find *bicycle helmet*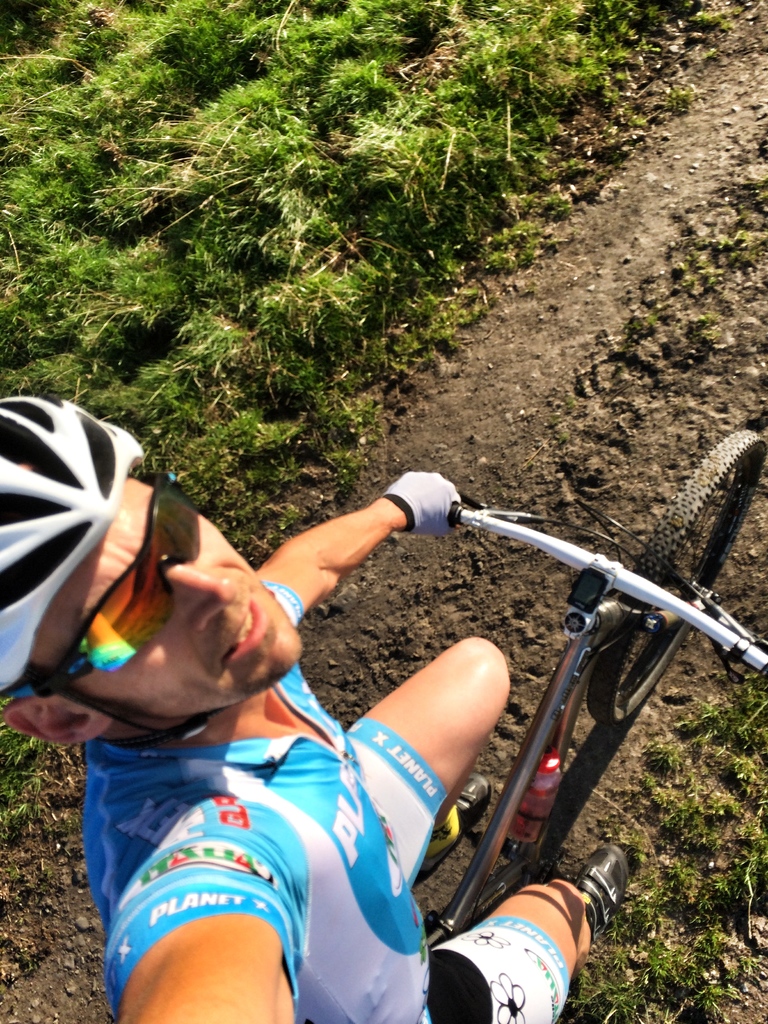
{"left": 0, "top": 378, "right": 147, "bottom": 692}
